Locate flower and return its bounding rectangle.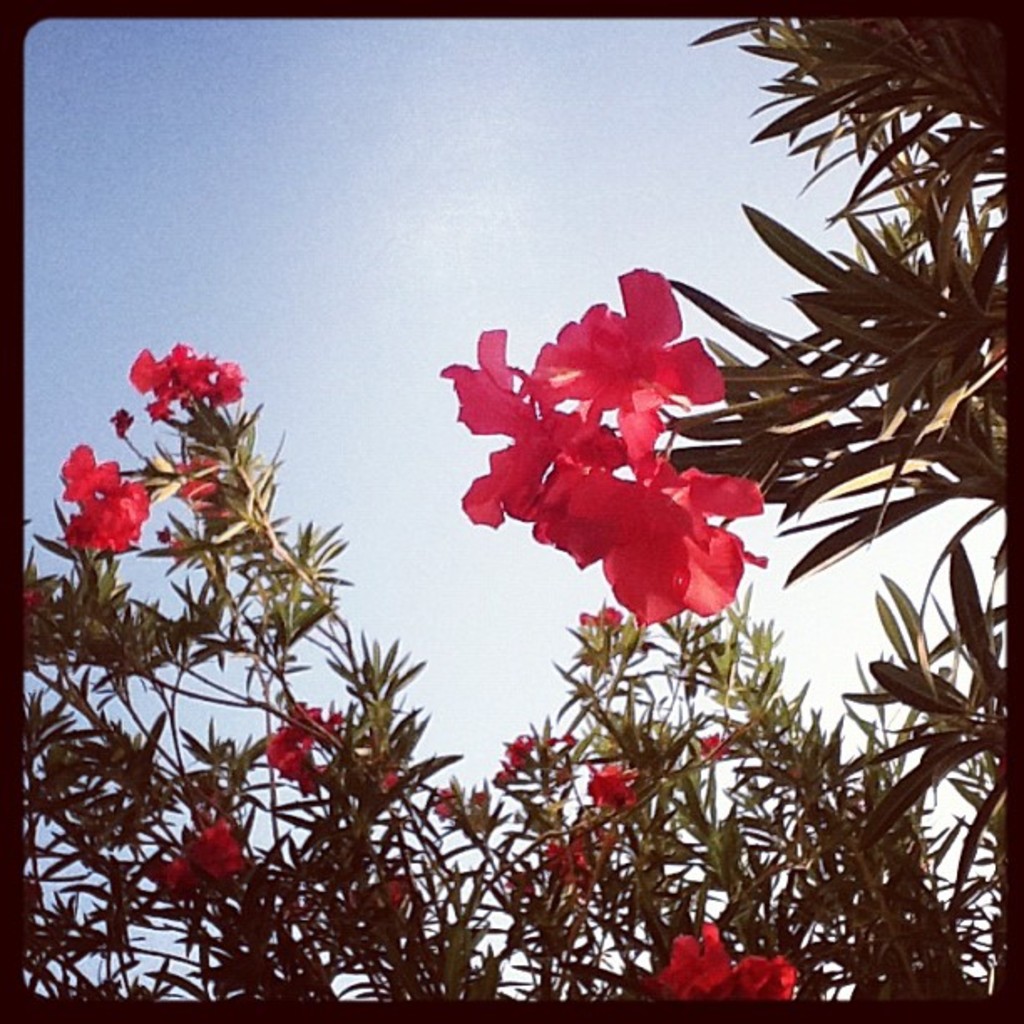
268,708,345,800.
